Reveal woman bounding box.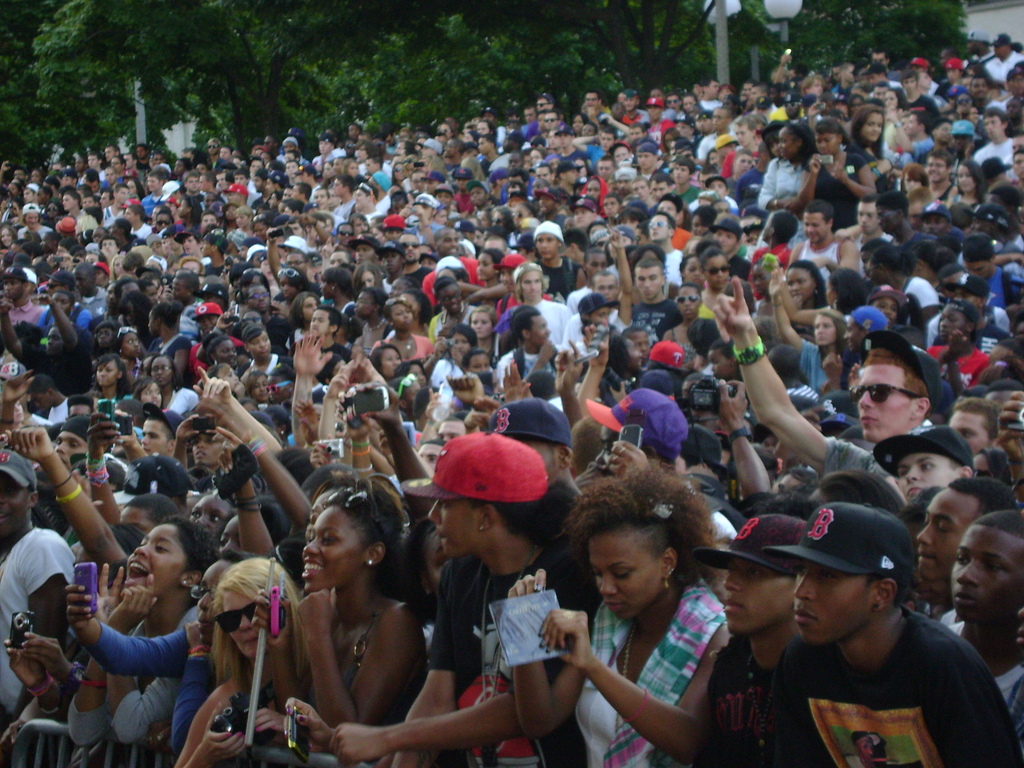
Revealed: crop(370, 300, 434, 357).
